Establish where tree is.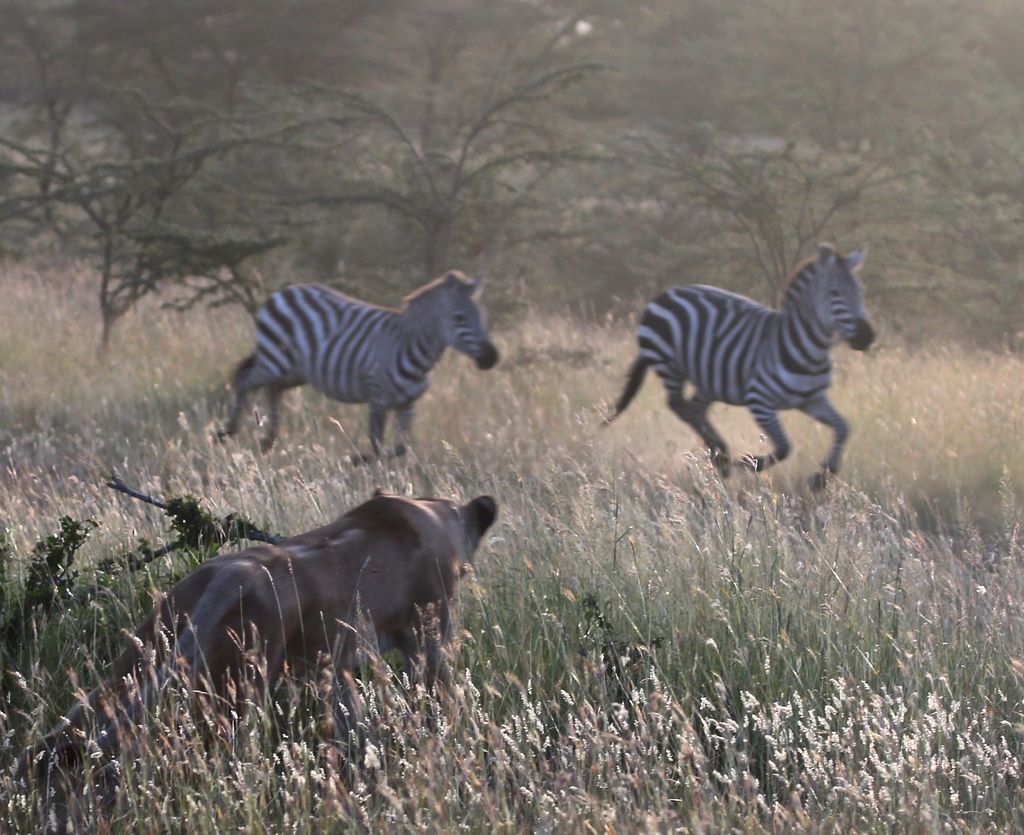
Established at pyautogui.locateOnScreen(648, 46, 935, 318).
